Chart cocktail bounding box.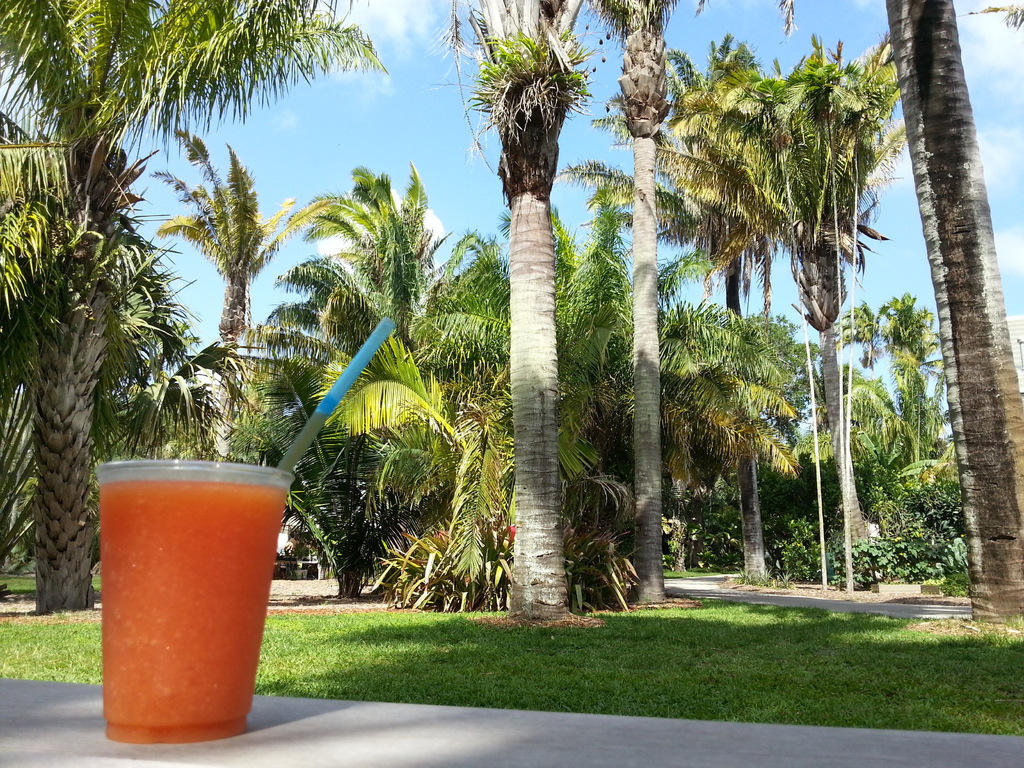
Charted: [95, 456, 296, 746].
